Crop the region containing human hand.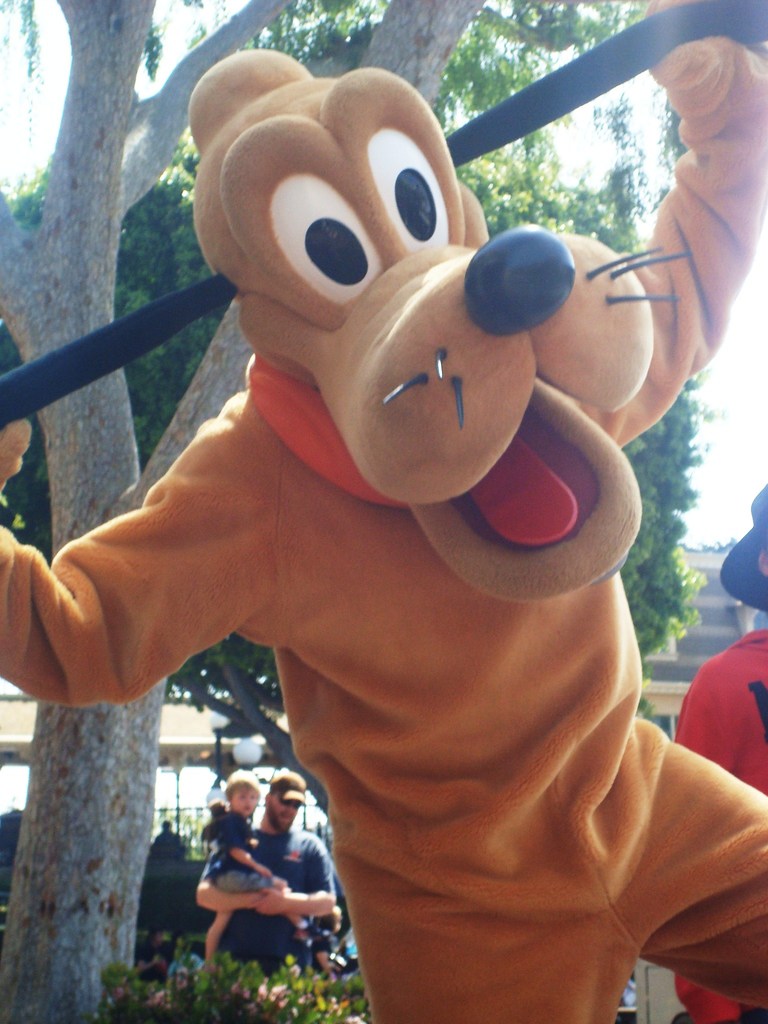
Crop region: 253/886/289/921.
